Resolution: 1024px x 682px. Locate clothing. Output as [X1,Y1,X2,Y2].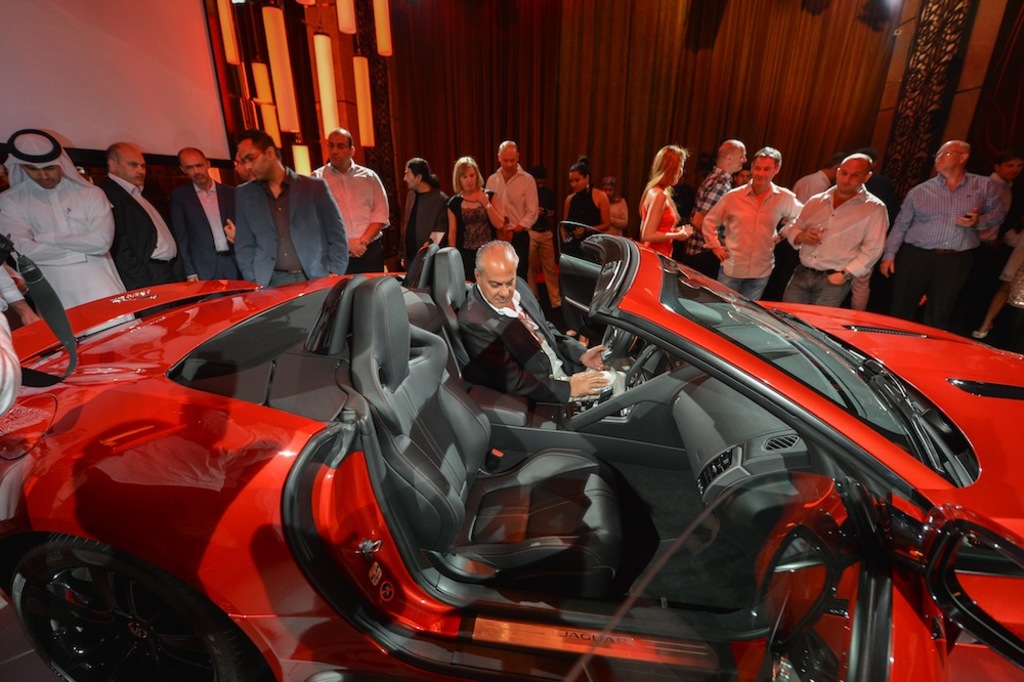
[0,265,25,306].
